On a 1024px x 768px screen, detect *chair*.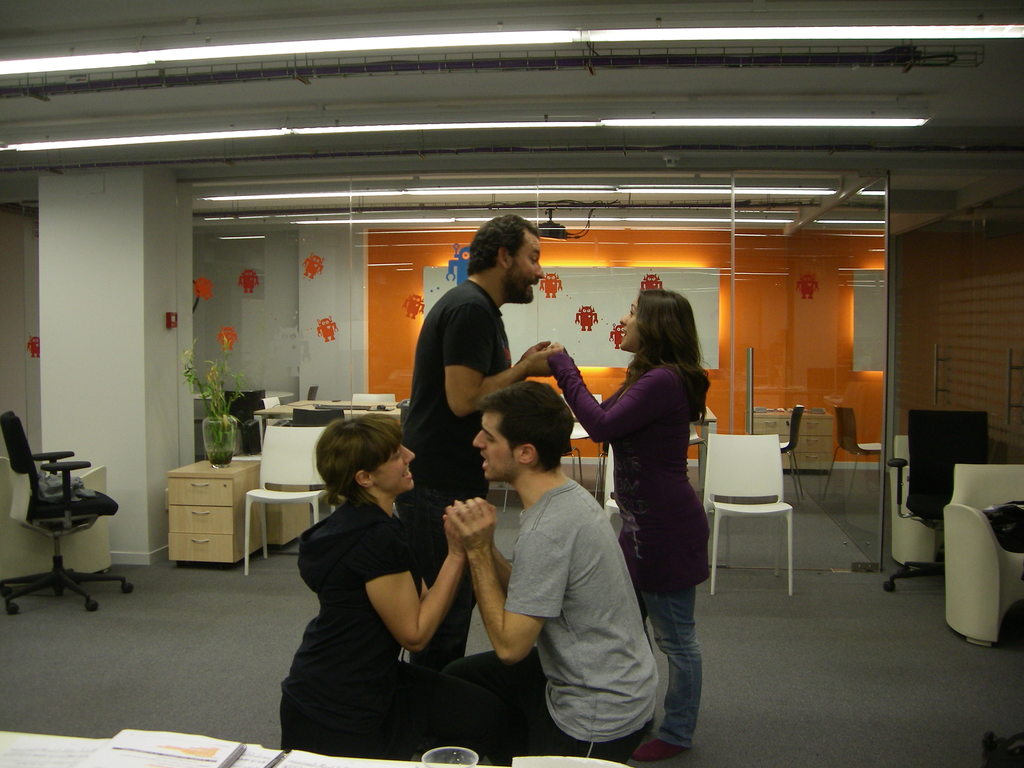
locate(0, 410, 140, 612).
